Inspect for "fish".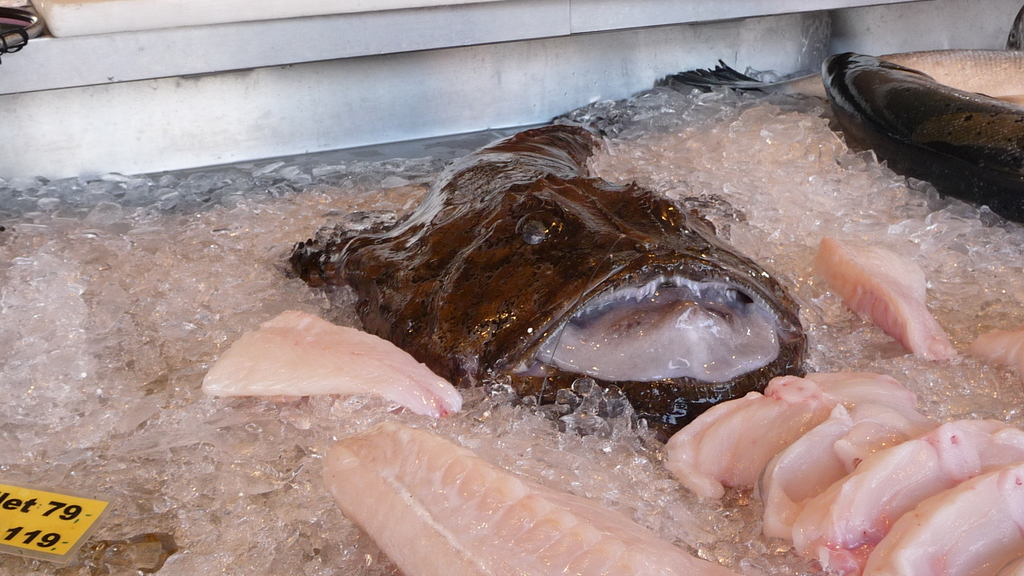
Inspection: (left=285, top=128, right=811, bottom=445).
